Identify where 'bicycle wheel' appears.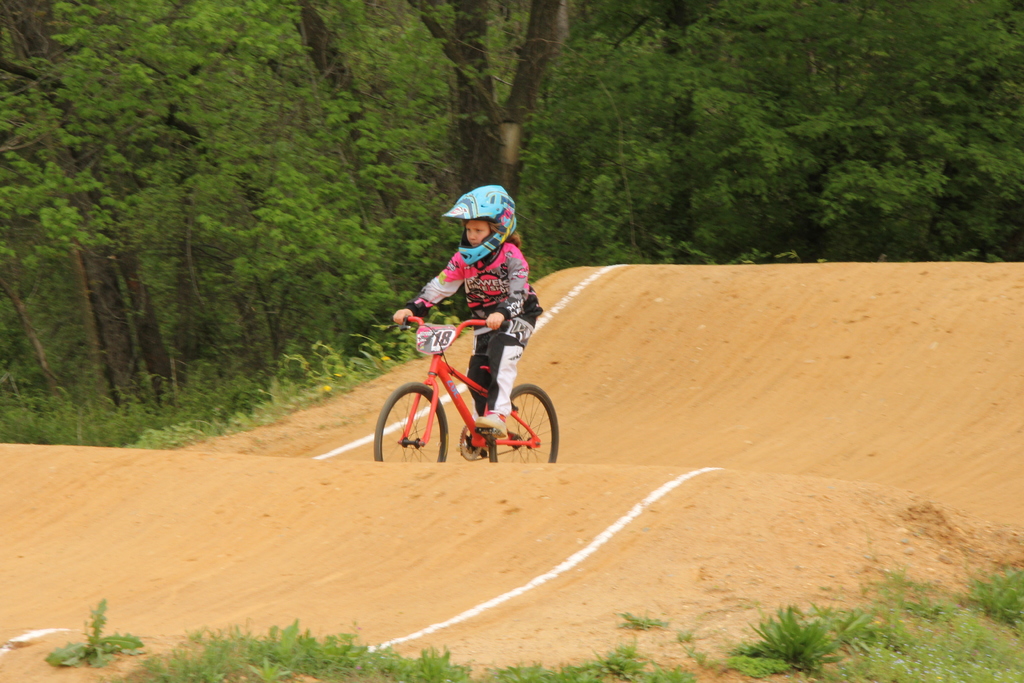
Appears at bbox=(502, 375, 556, 468).
